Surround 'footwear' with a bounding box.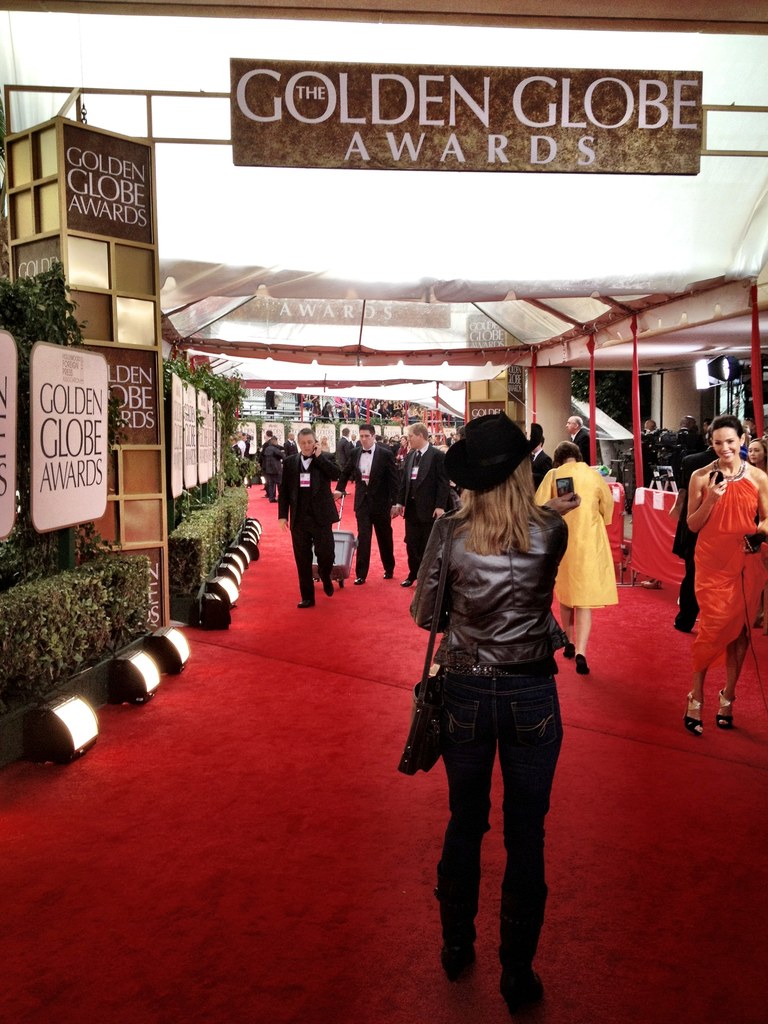
select_region(323, 579, 335, 598).
